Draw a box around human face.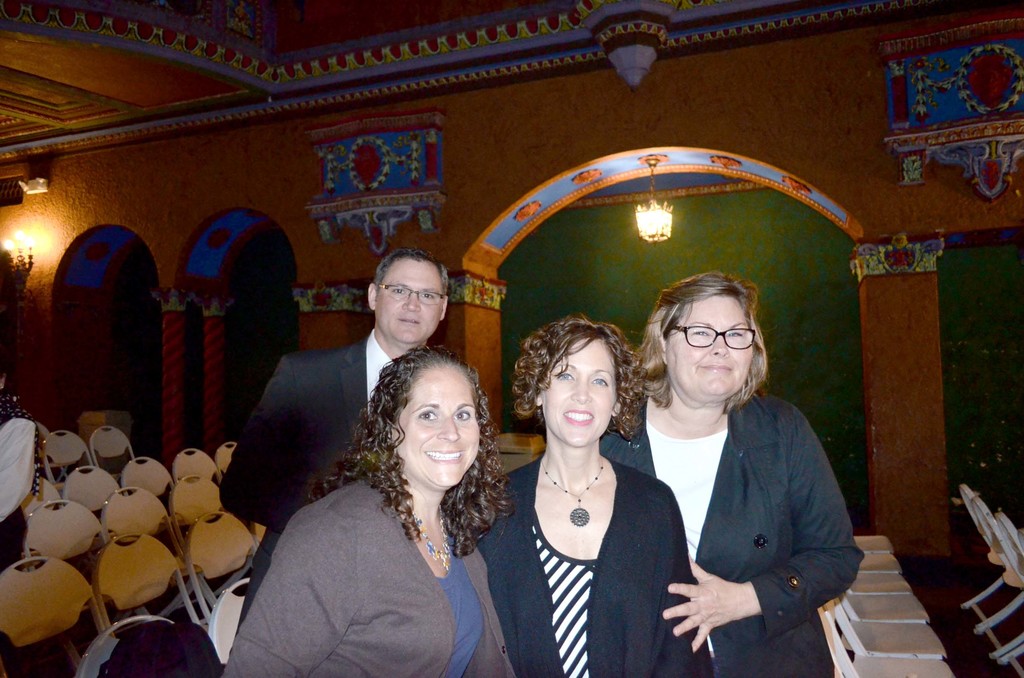
rect(540, 339, 618, 446).
